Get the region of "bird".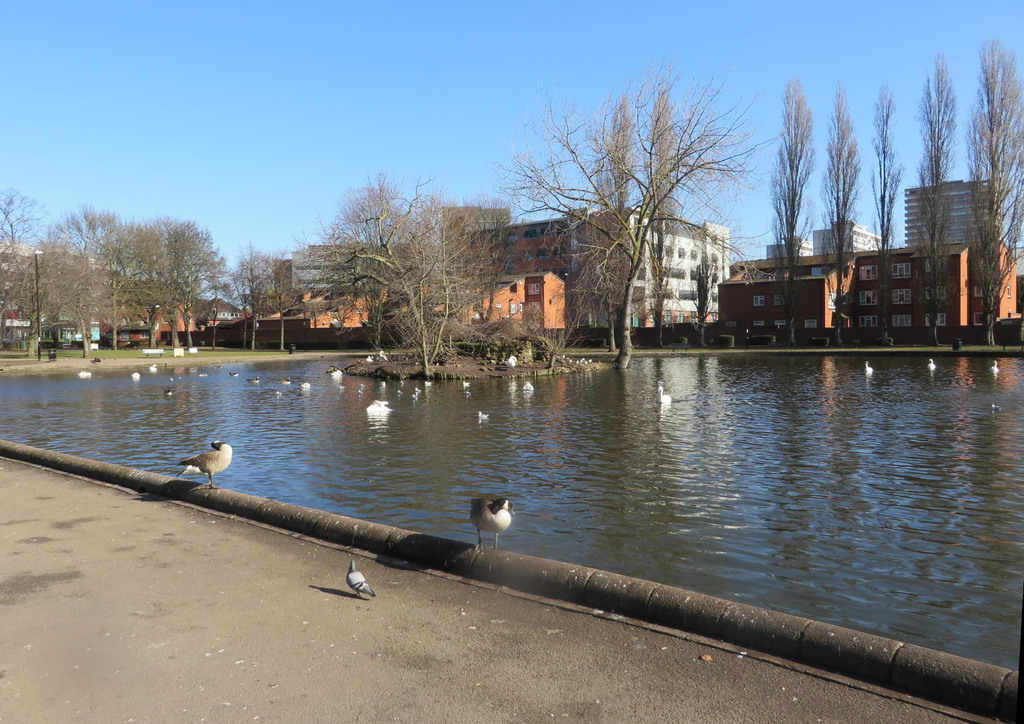
367, 355, 374, 366.
